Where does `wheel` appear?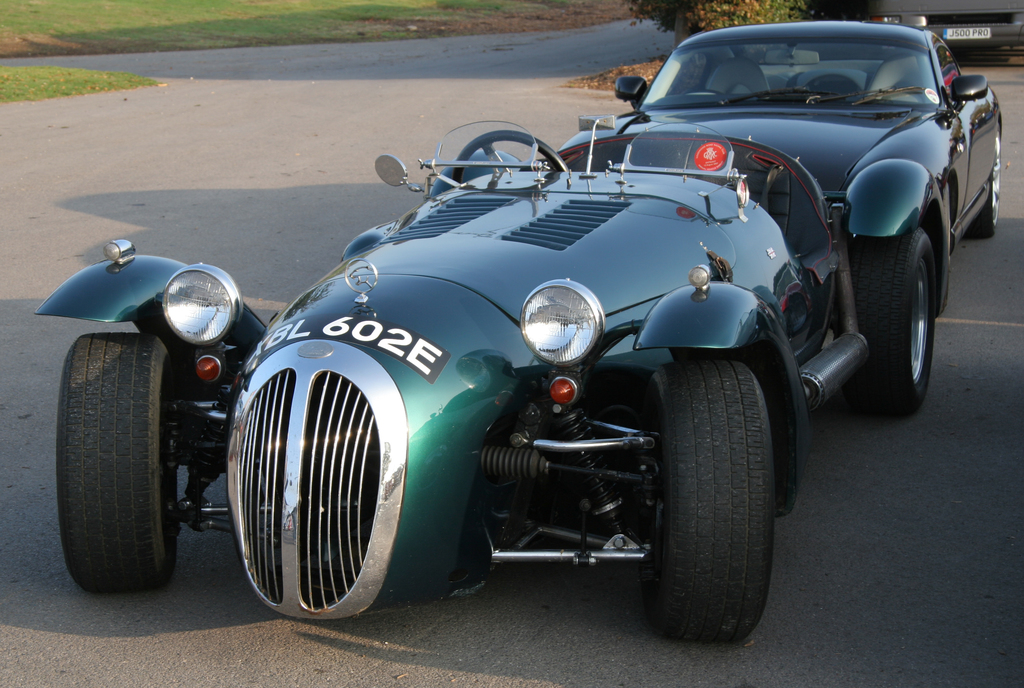
Appears at (left=456, top=131, right=570, bottom=189).
